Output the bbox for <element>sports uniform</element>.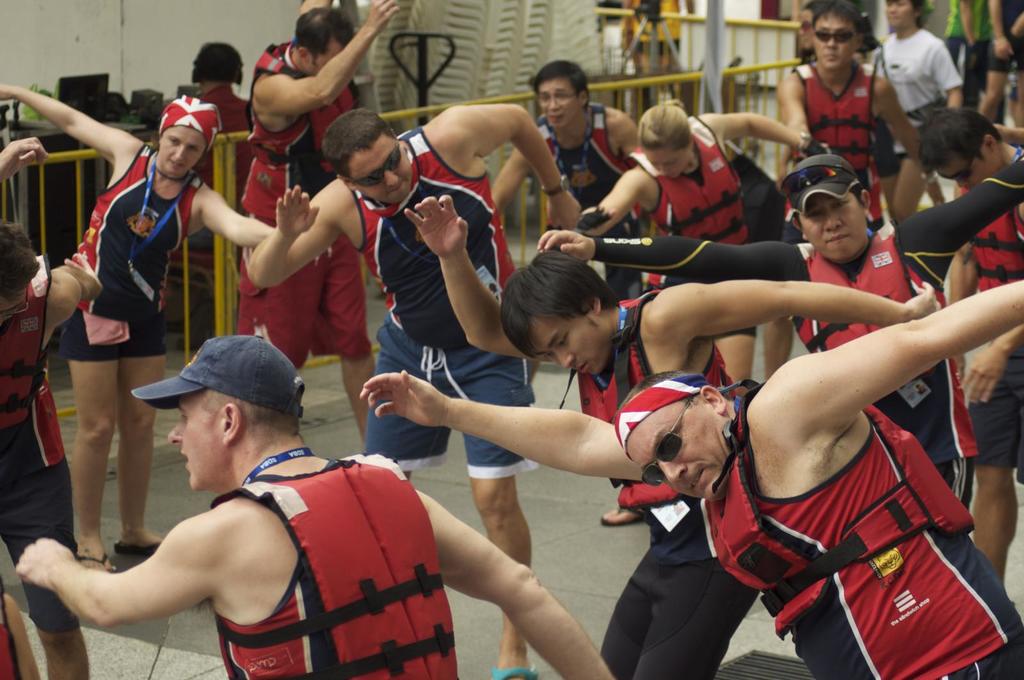
rect(224, 24, 384, 393).
